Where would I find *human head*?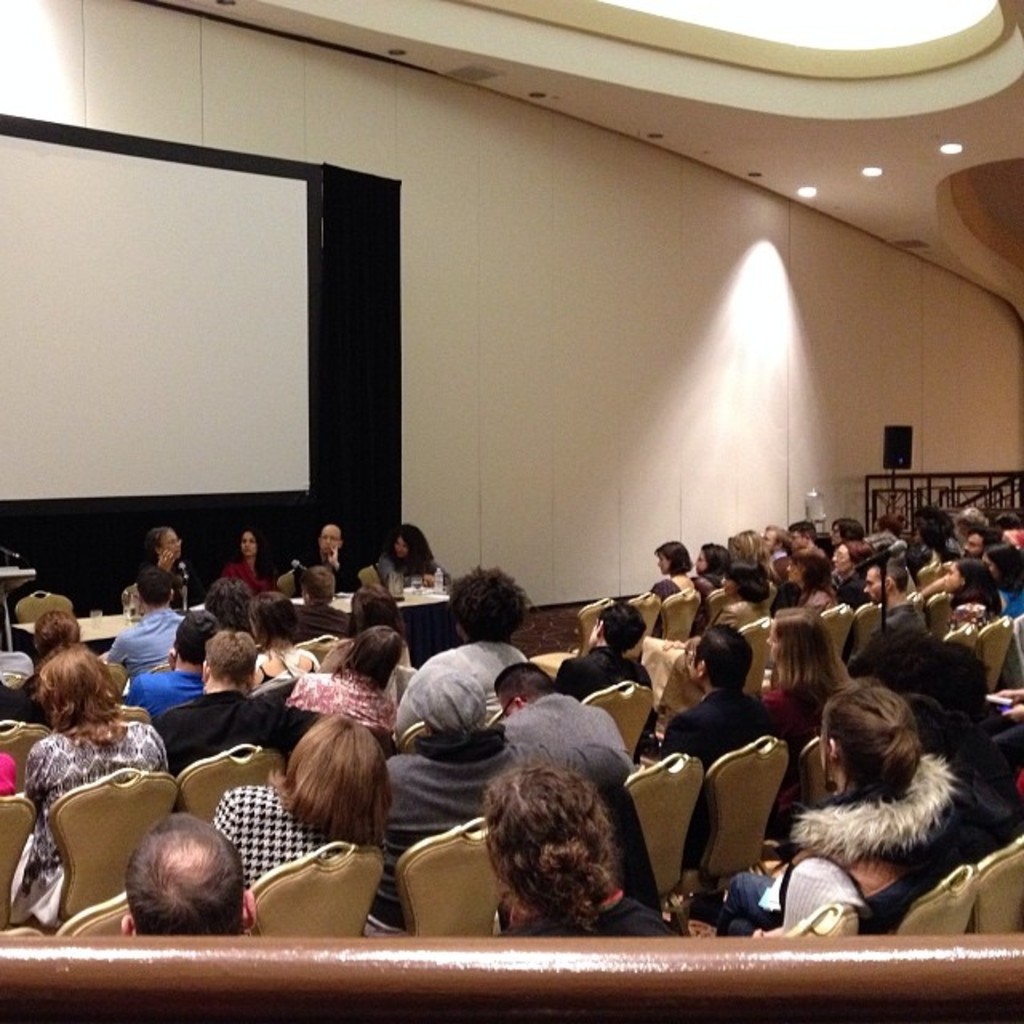
At x1=301 y1=566 x2=336 y2=598.
